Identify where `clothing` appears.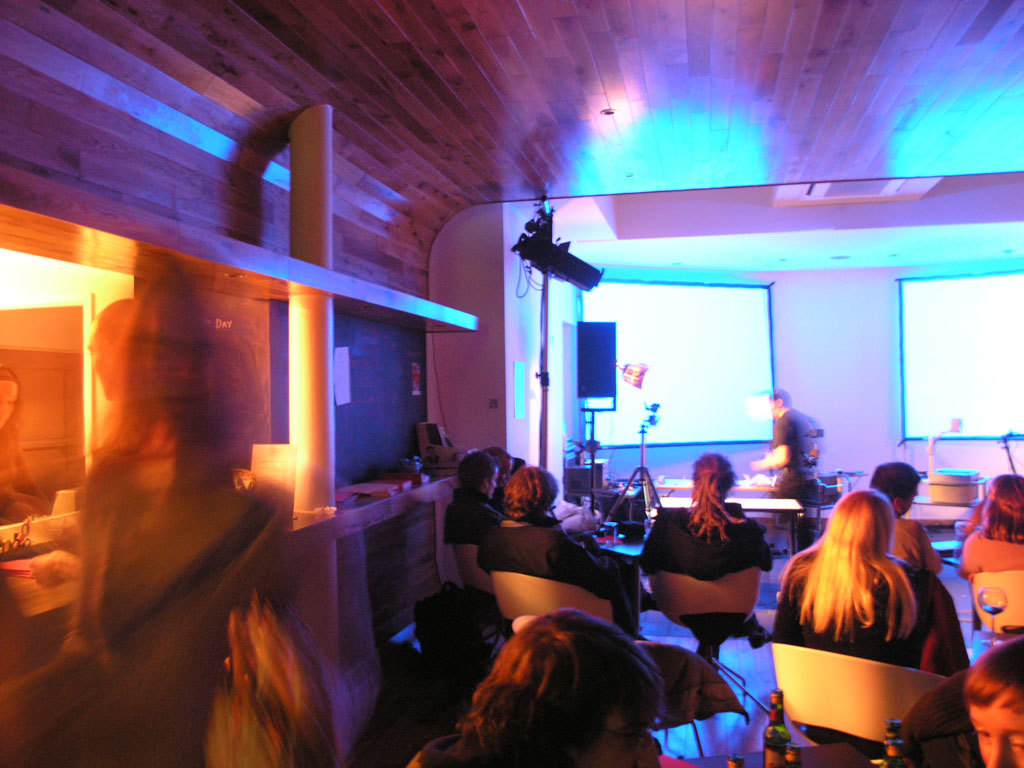
Appears at select_region(777, 532, 940, 738).
